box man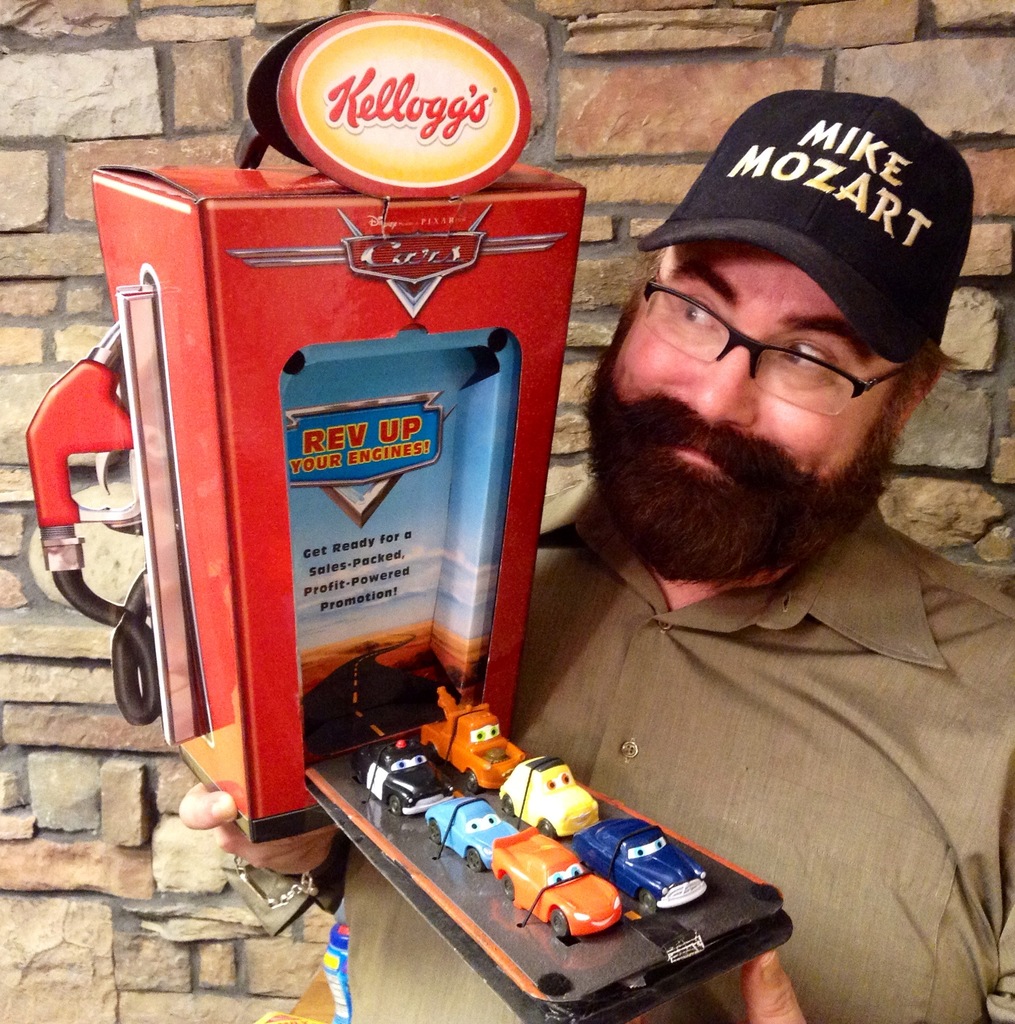
region(175, 74, 1009, 1023)
